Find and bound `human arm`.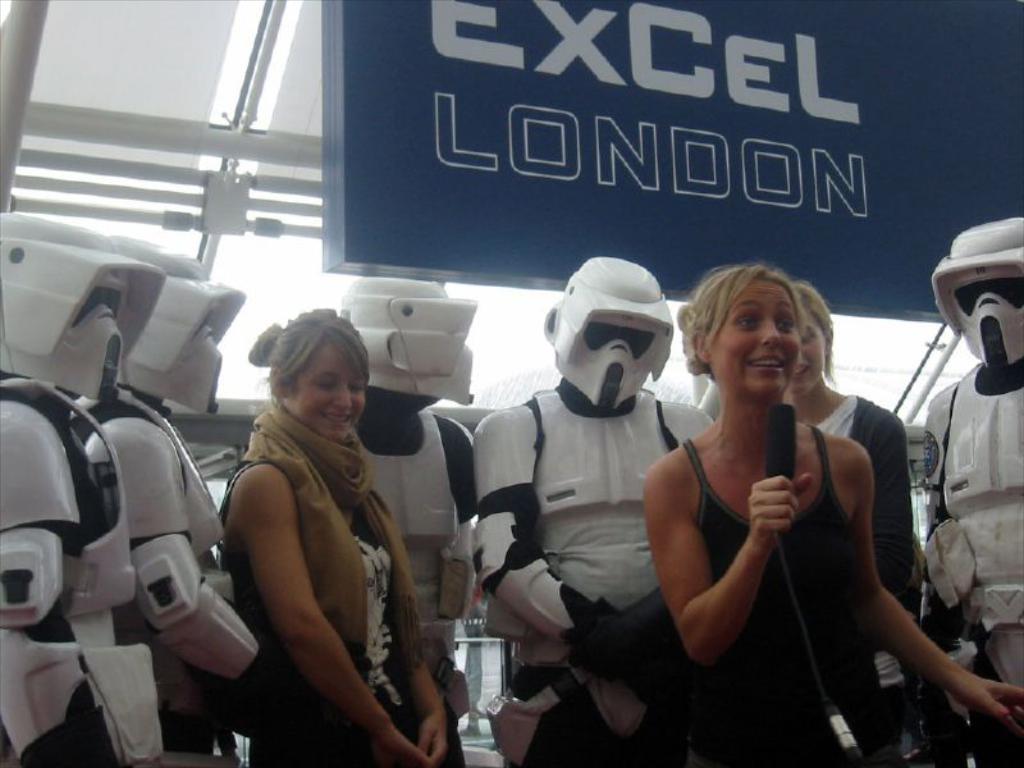
Bound: pyautogui.locateOnScreen(0, 402, 105, 767).
